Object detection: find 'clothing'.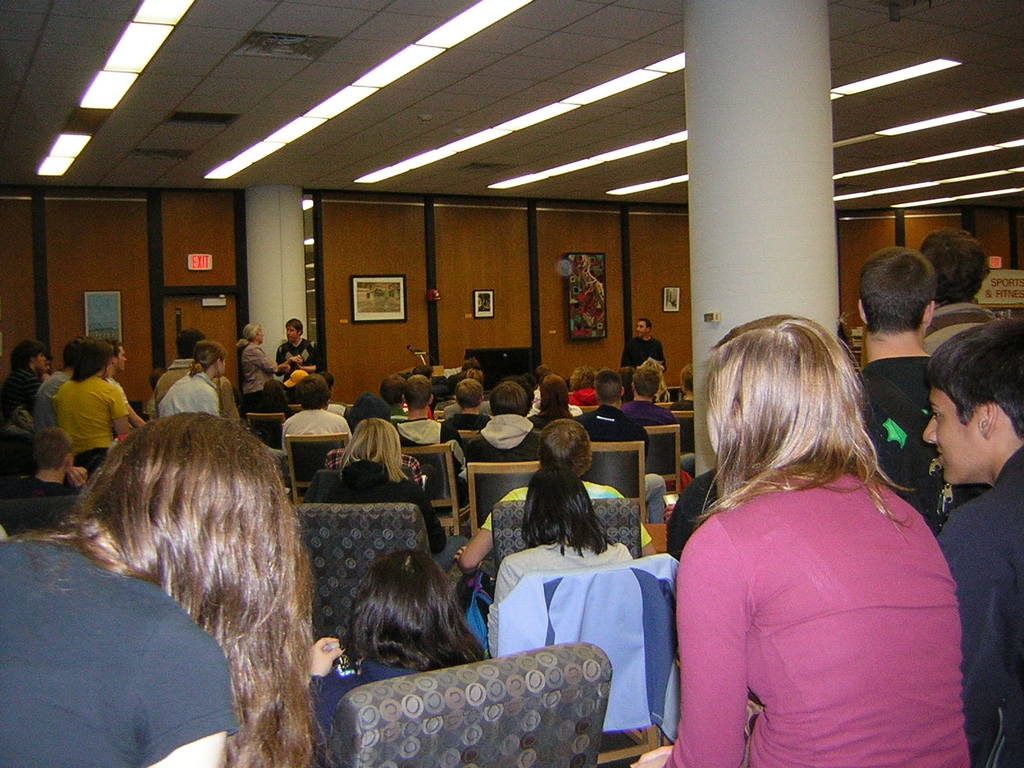
<box>863,359,977,535</box>.
